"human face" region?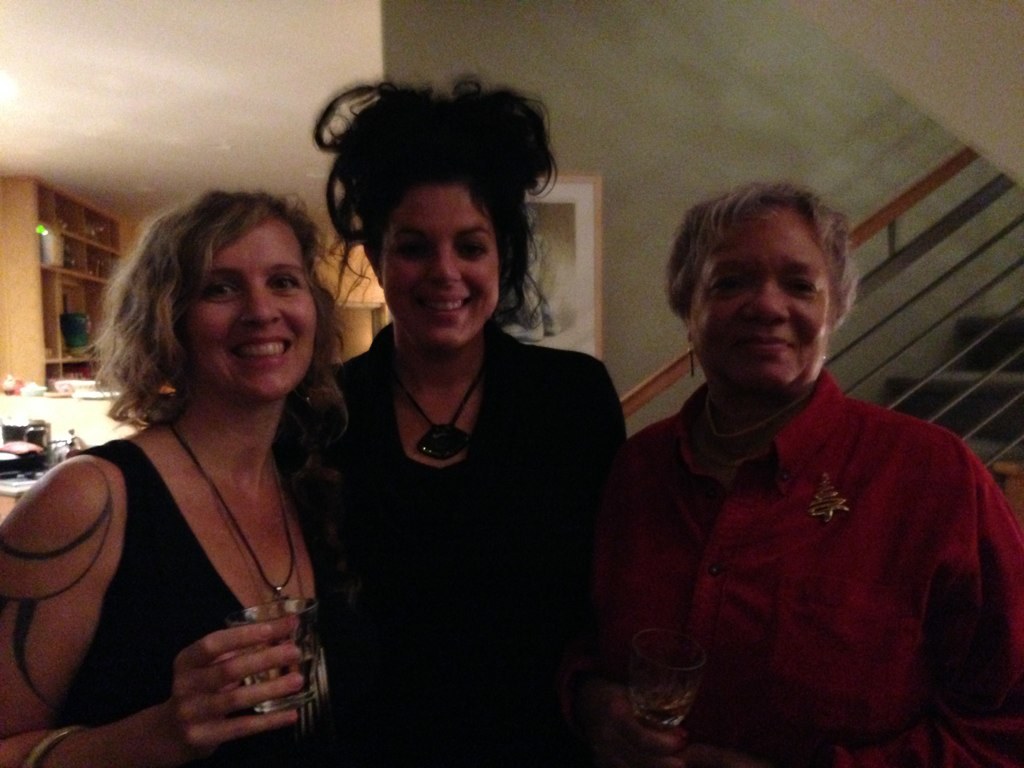
BBox(380, 182, 500, 354)
